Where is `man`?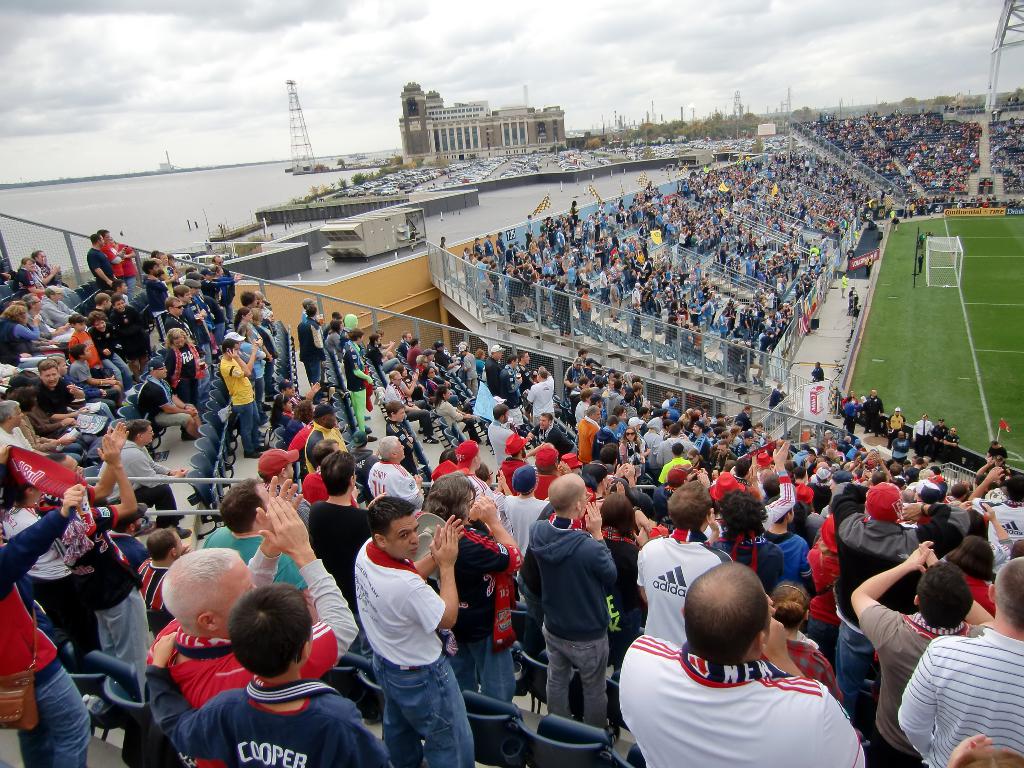
{"x1": 886, "y1": 404, "x2": 905, "y2": 447}.
